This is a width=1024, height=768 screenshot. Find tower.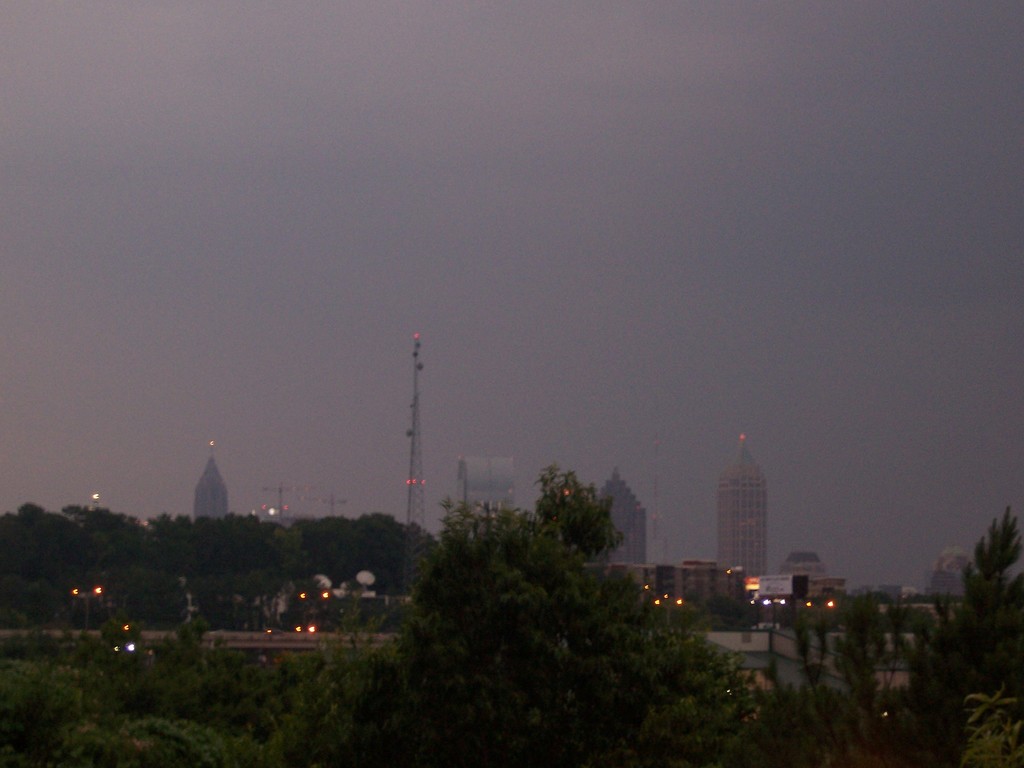
Bounding box: x1=455, y1=456, x2=523, y2=516.
